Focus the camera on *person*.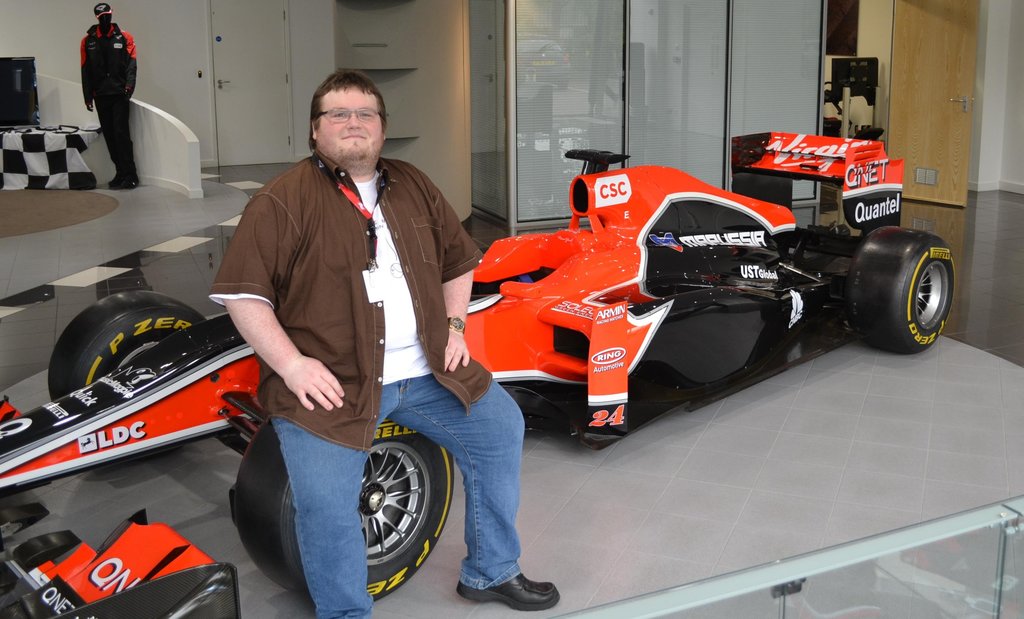
Focus region: 66/0/136/177.
